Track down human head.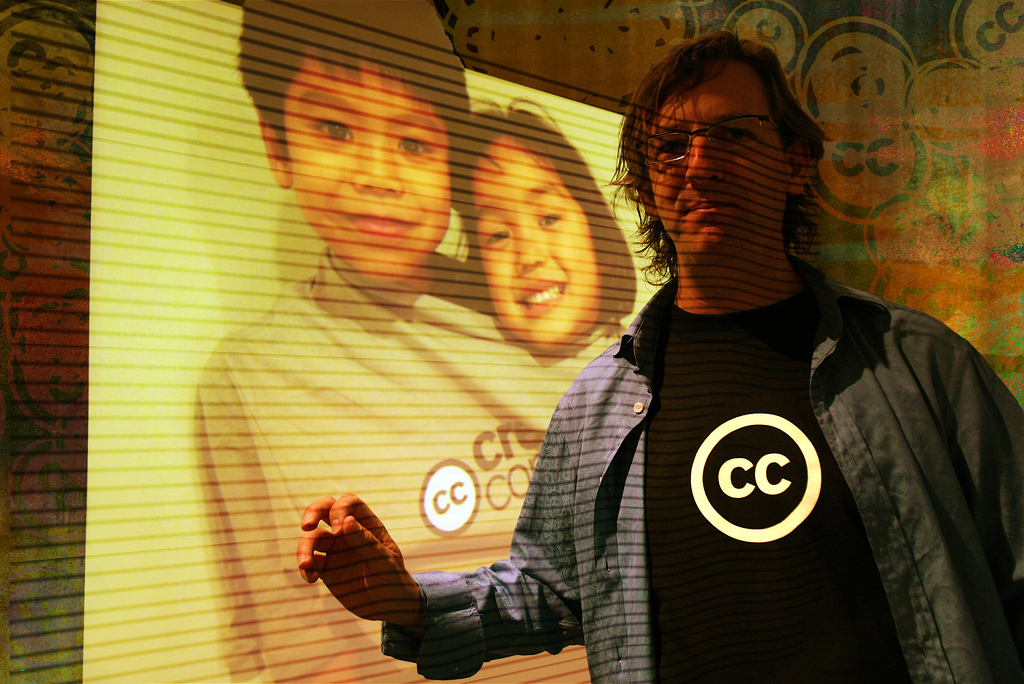
Tracked to select_region(248, 0, 474, 279).
